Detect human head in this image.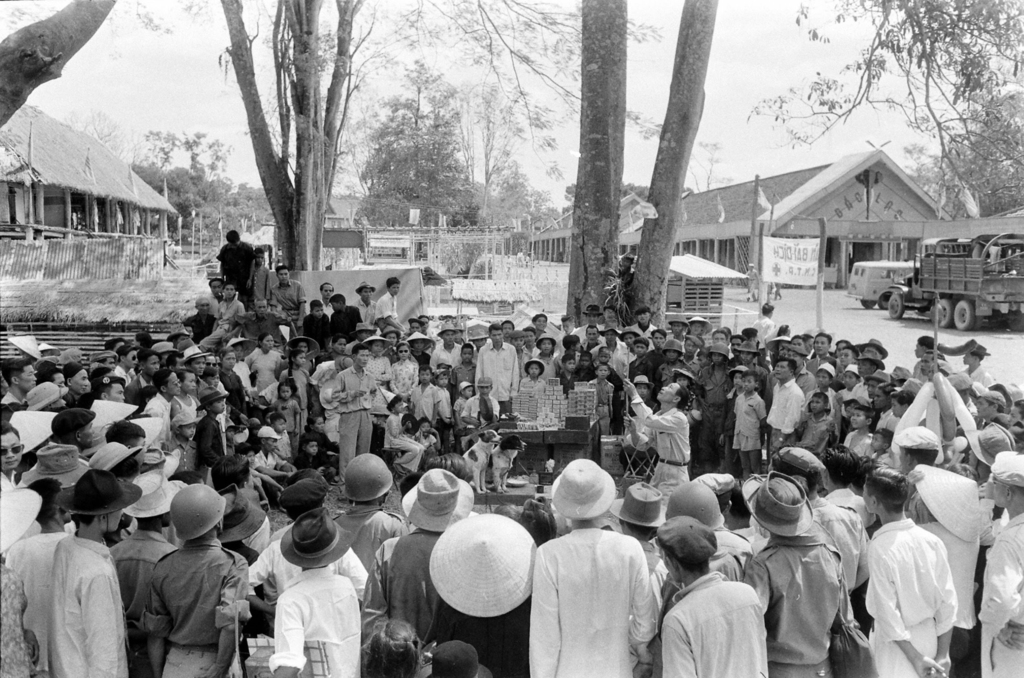
Detection: (left=216, top=483, right=266, bottom=543).
